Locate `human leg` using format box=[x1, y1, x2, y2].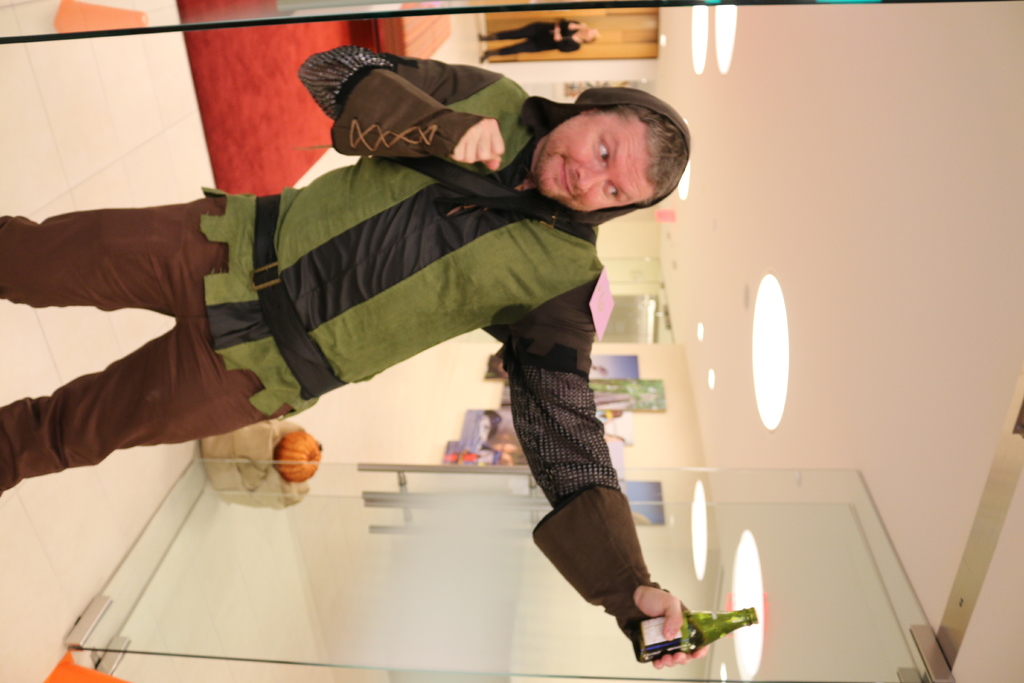
box=[0, 309, 289, 483].
